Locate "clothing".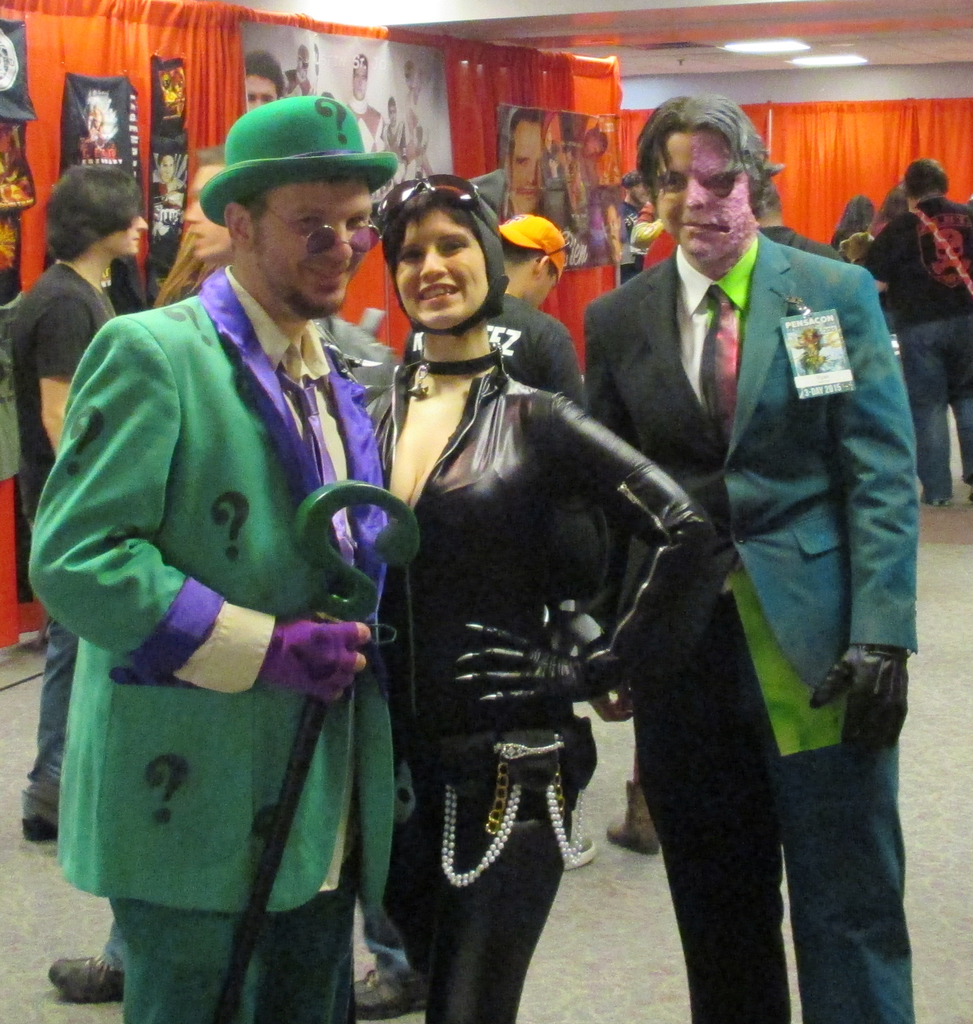
Bounding box: 373 365 707 1021.
